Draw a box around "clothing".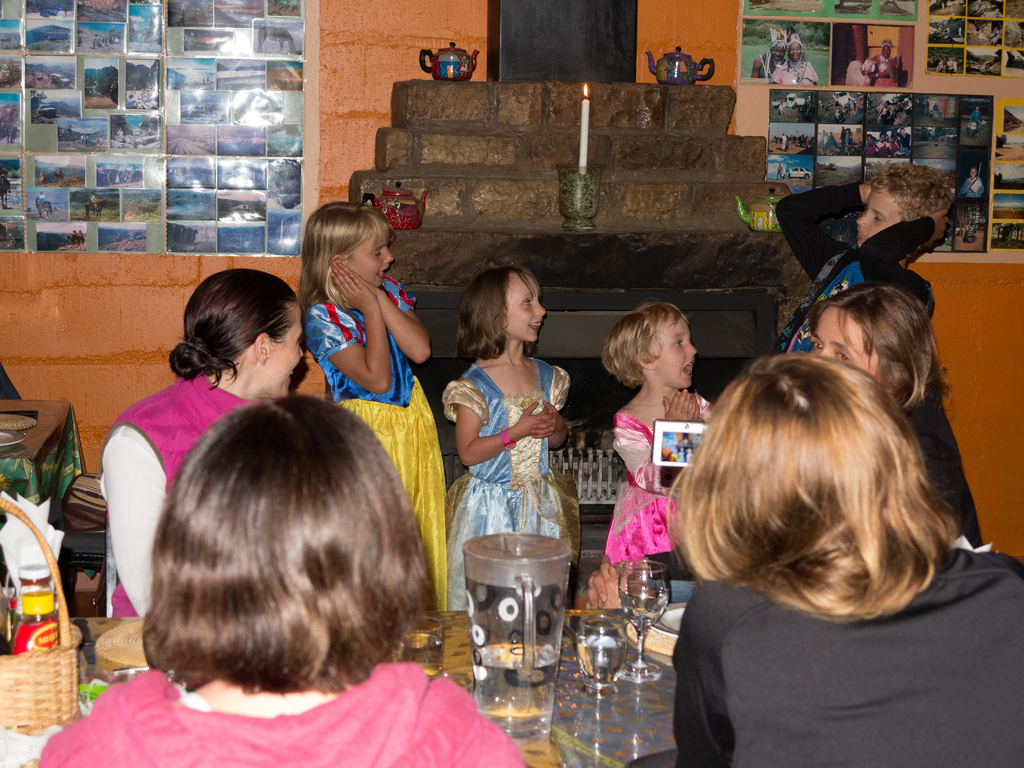
<box>292,271,474,617</box>.
